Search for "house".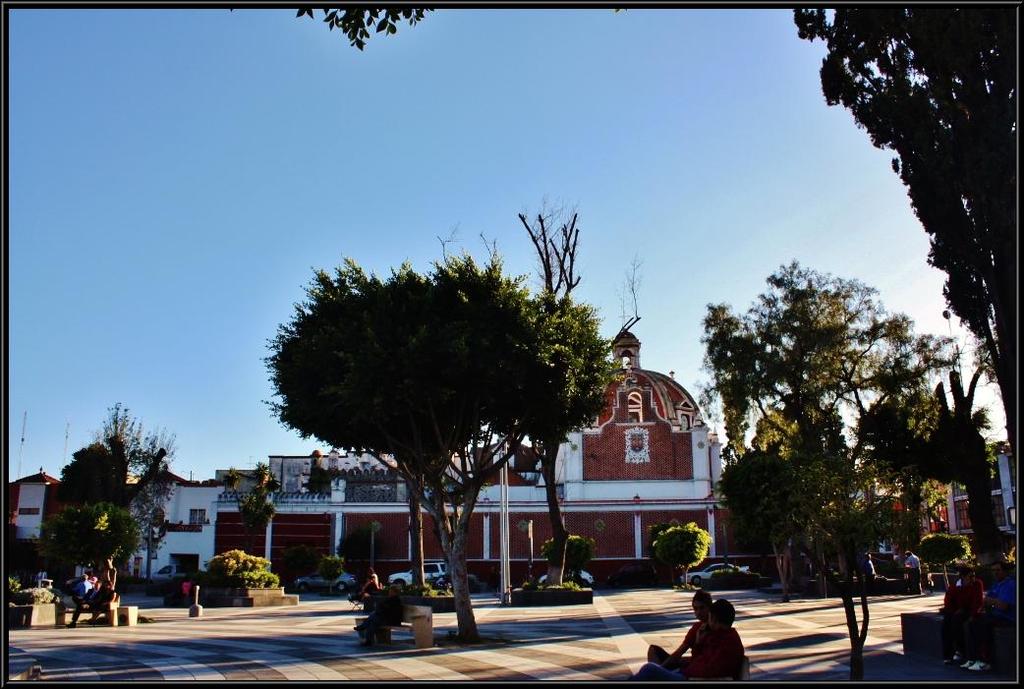
Found at (x1=123, y1=445, x2=237, y2=595).
